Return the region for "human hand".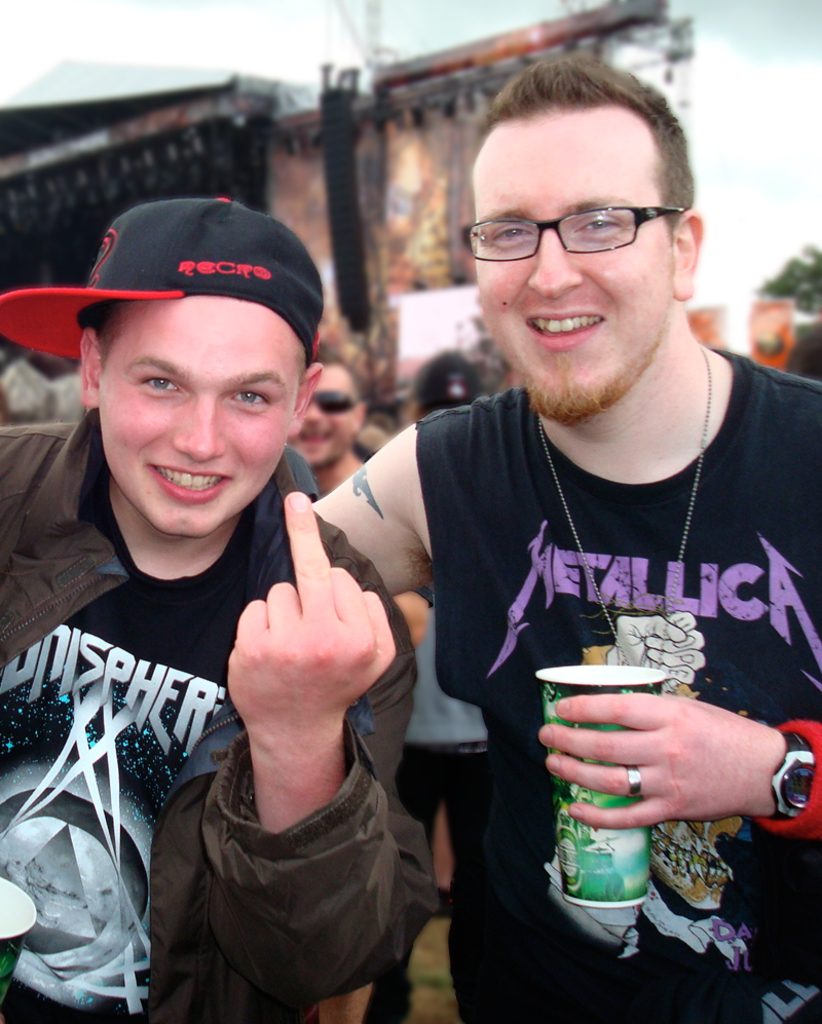
bbox=(534, 691, 783, 833).
